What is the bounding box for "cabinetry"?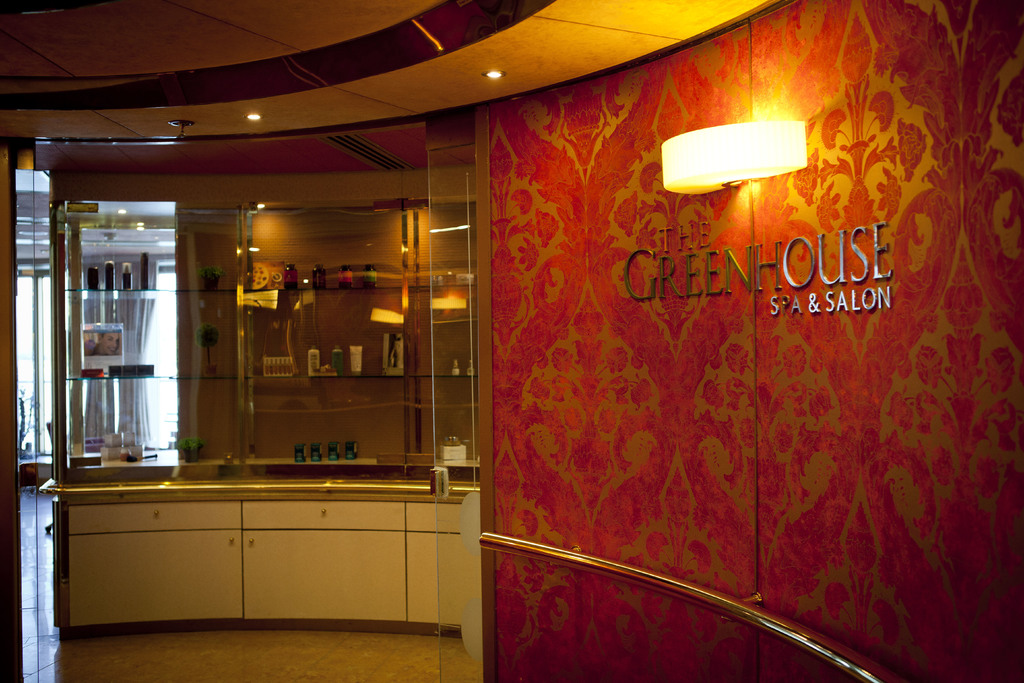
pyautogui.locateOnScreen(40, 470, 436, 625).
